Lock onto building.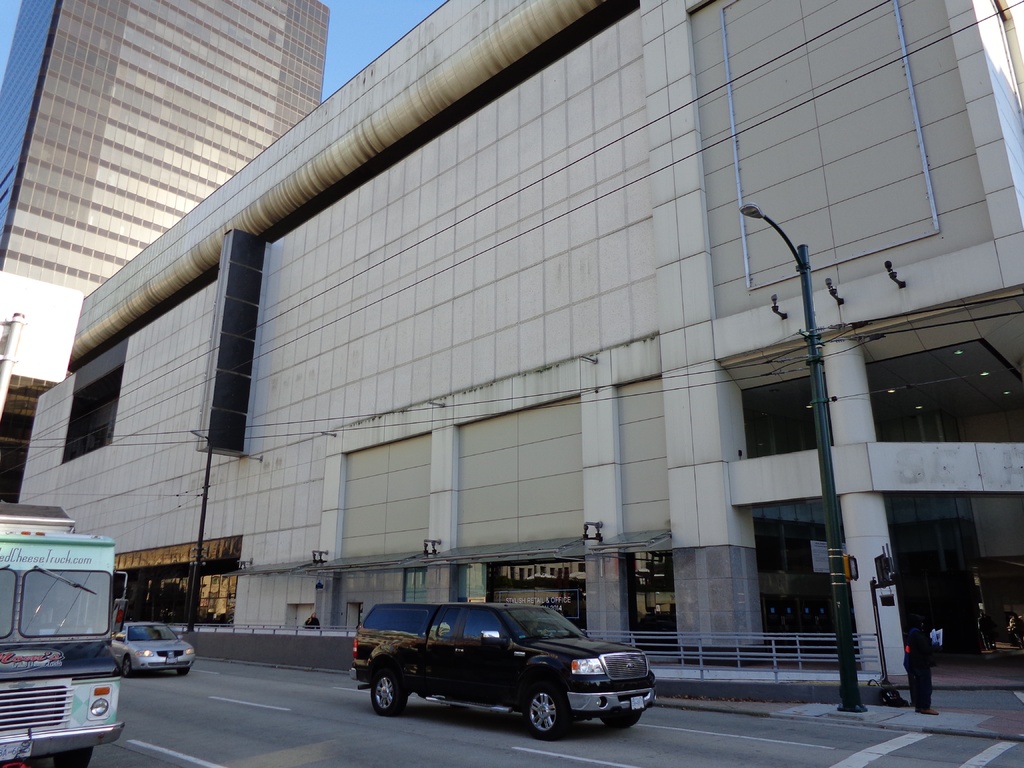
Locked: detection(12, 0, 1023, 688).
